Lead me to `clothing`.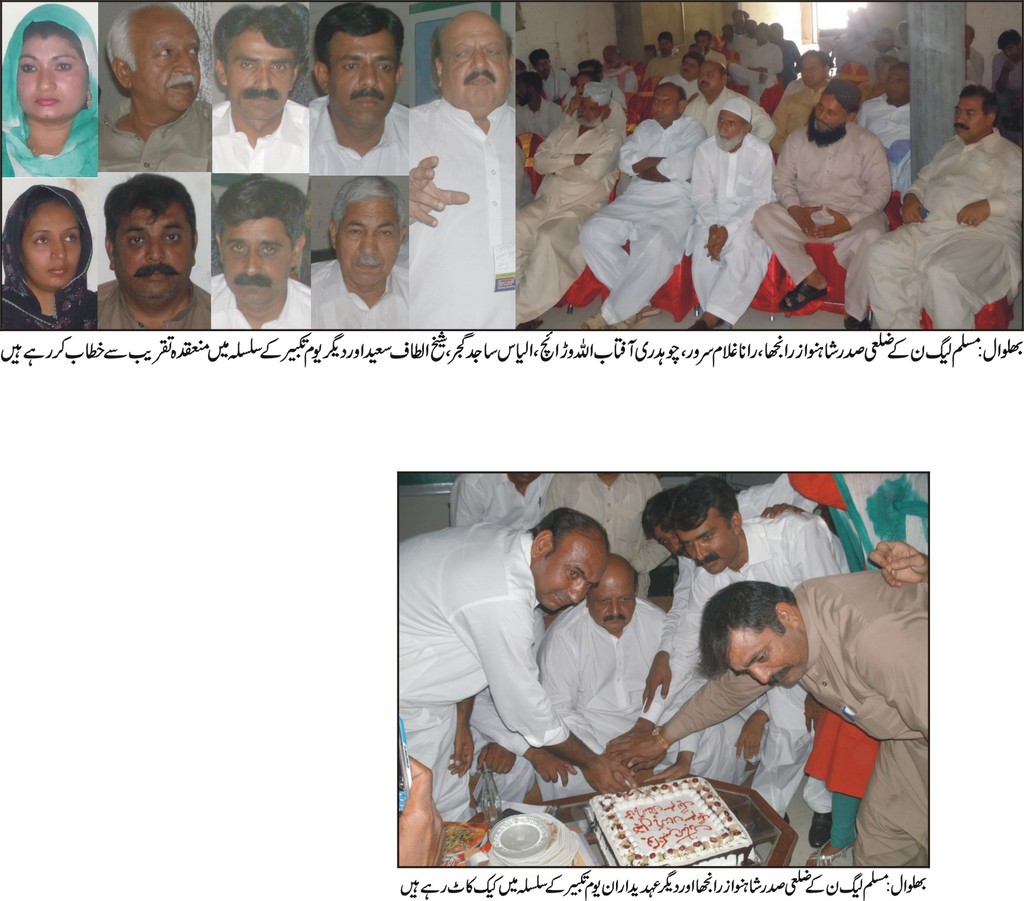
Lead to 406, 96, 518, 327.
